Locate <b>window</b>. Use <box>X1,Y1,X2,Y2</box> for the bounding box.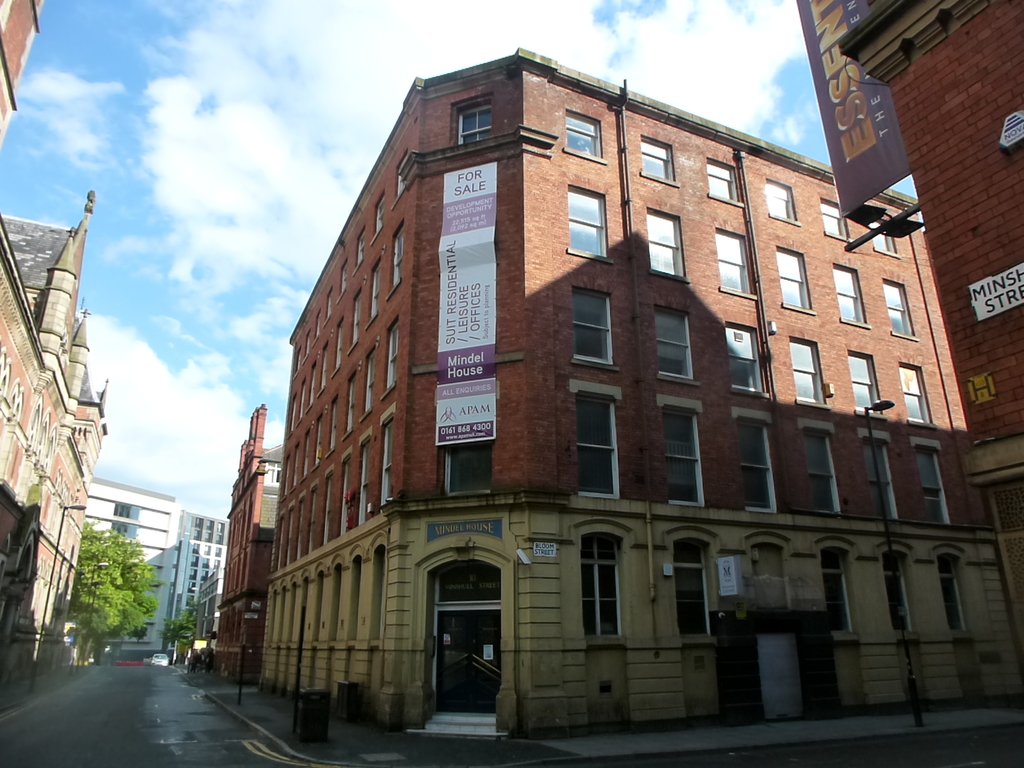
<box>801,430,835,511</box>.
